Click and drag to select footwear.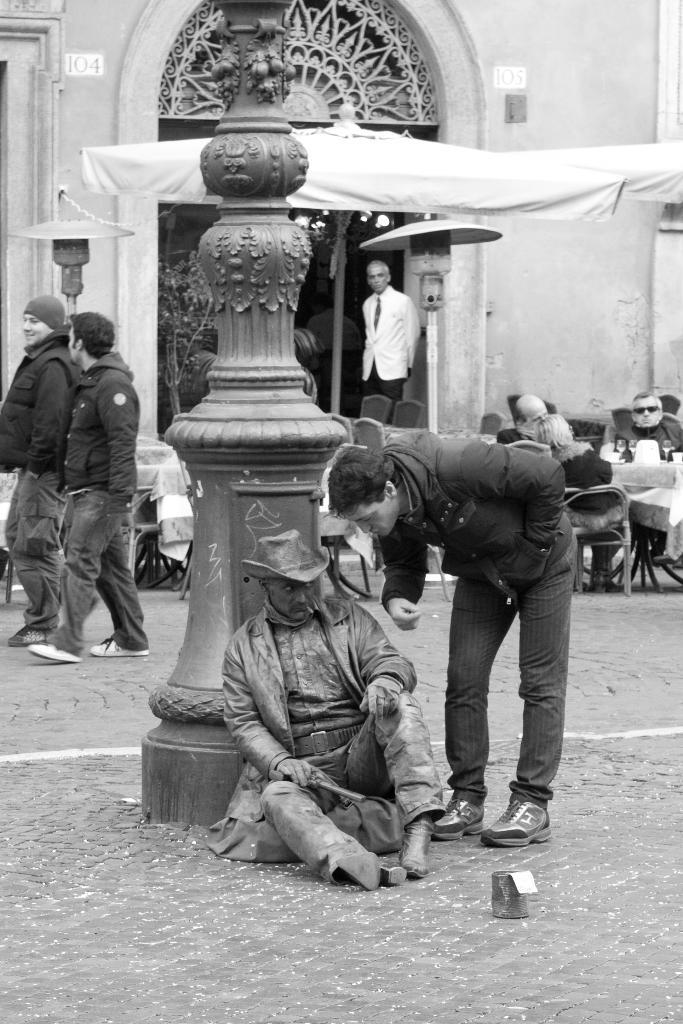
Selection: (482, 797, 554, 847).
